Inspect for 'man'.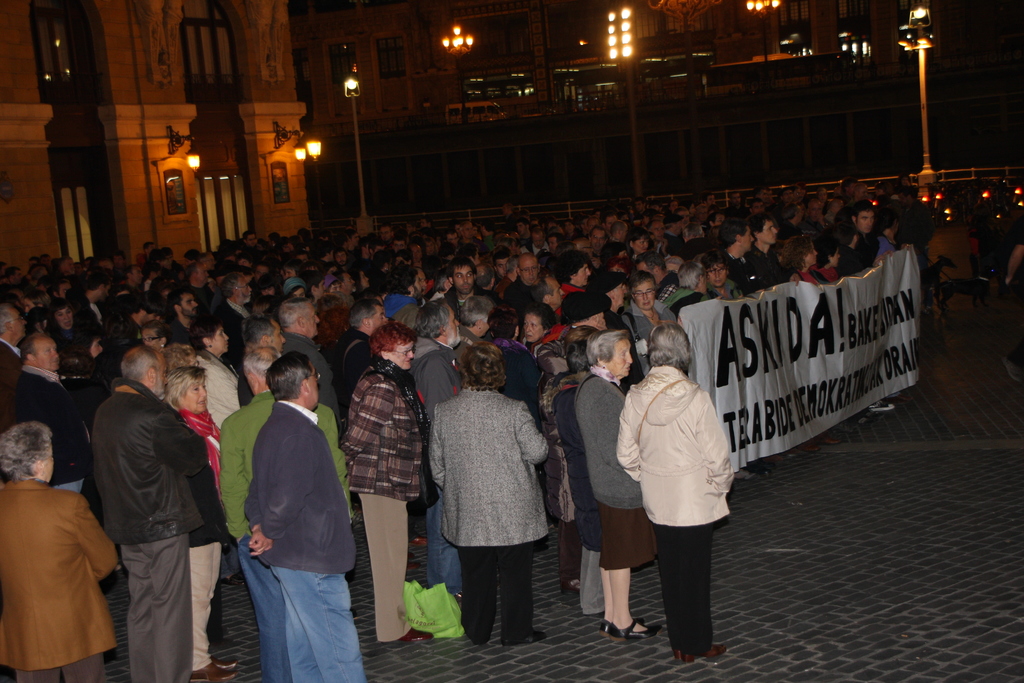
Inspection: 89,346,210,682.
